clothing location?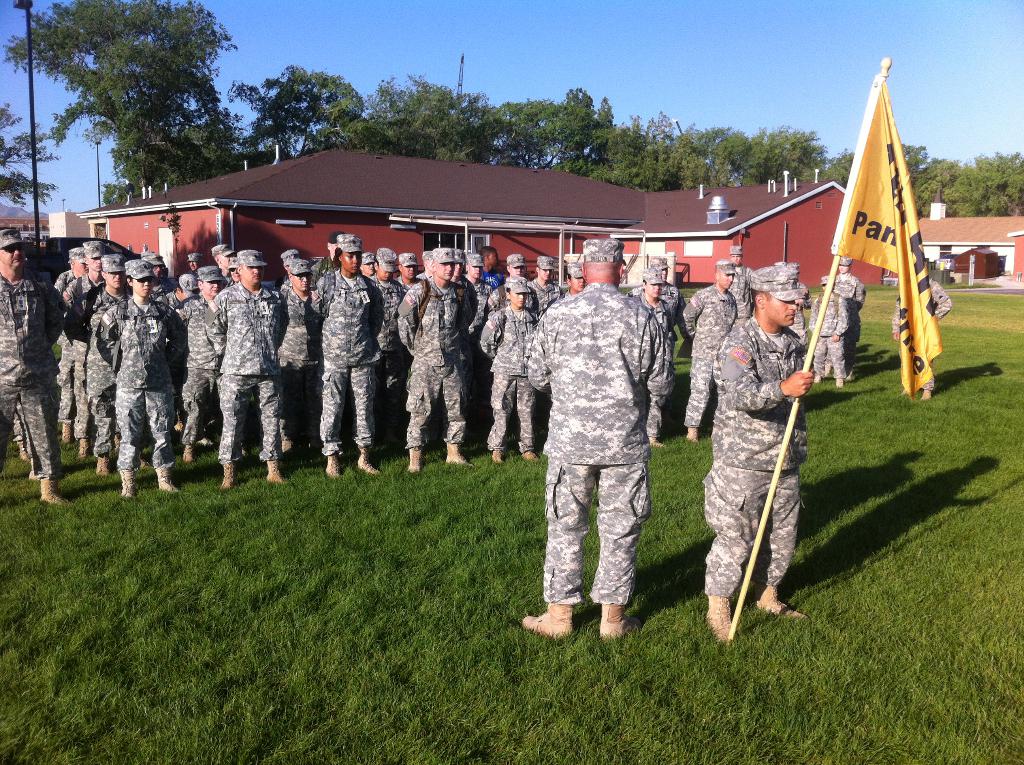
crop(634, 282, 683, 315)
